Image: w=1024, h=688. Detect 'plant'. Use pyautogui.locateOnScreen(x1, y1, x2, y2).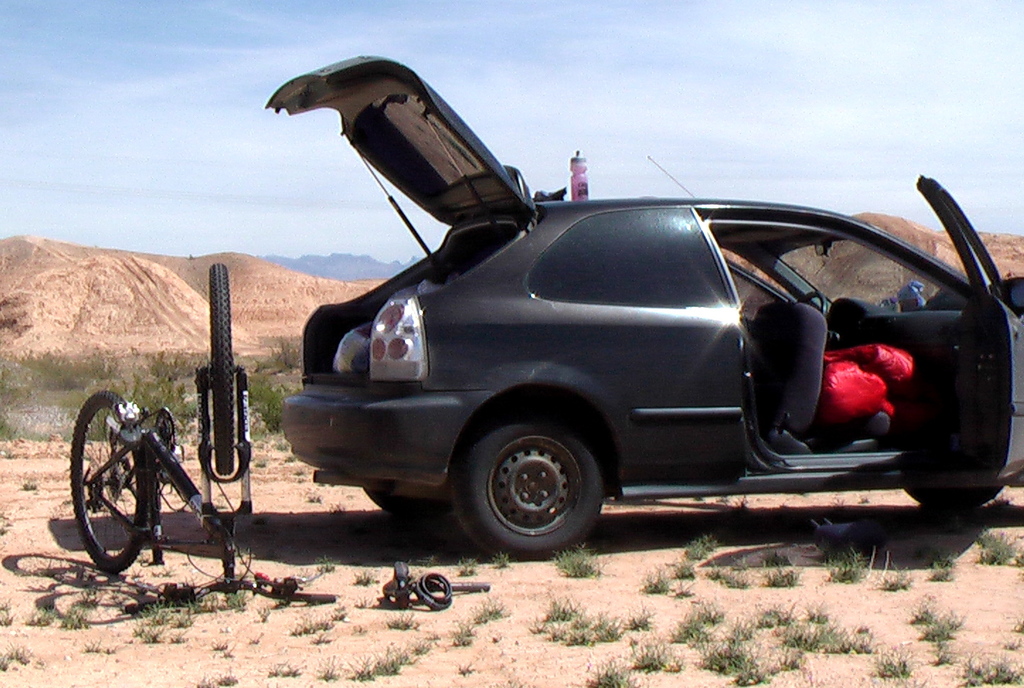
pyautogui.locateOnScreen(26, 597, 50, 629).
